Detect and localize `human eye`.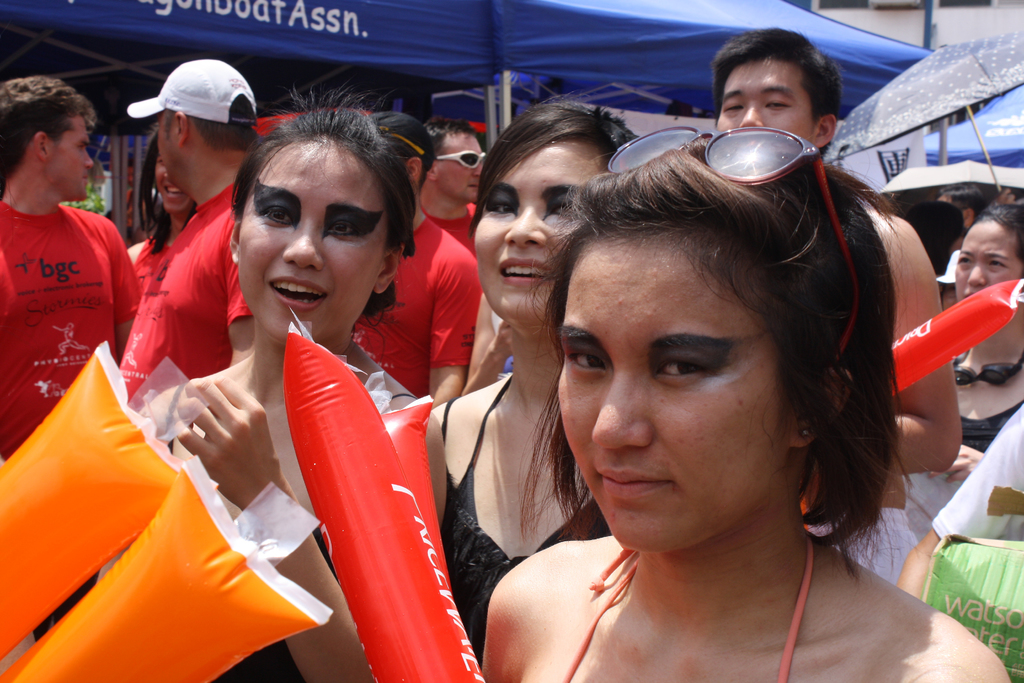
Localized at box(650, 345, 742, 404).
